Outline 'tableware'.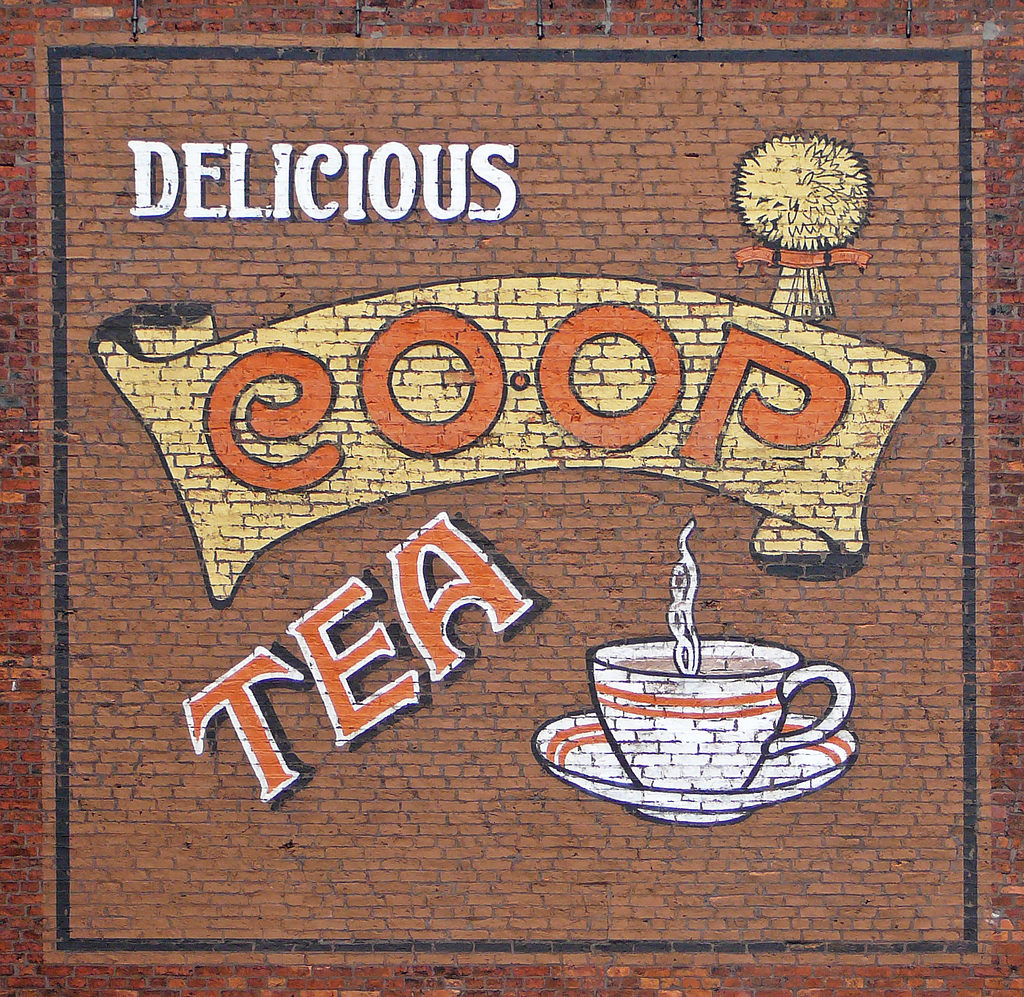
Outline: <bbox>538, 715, 853, 825</bbox>.
